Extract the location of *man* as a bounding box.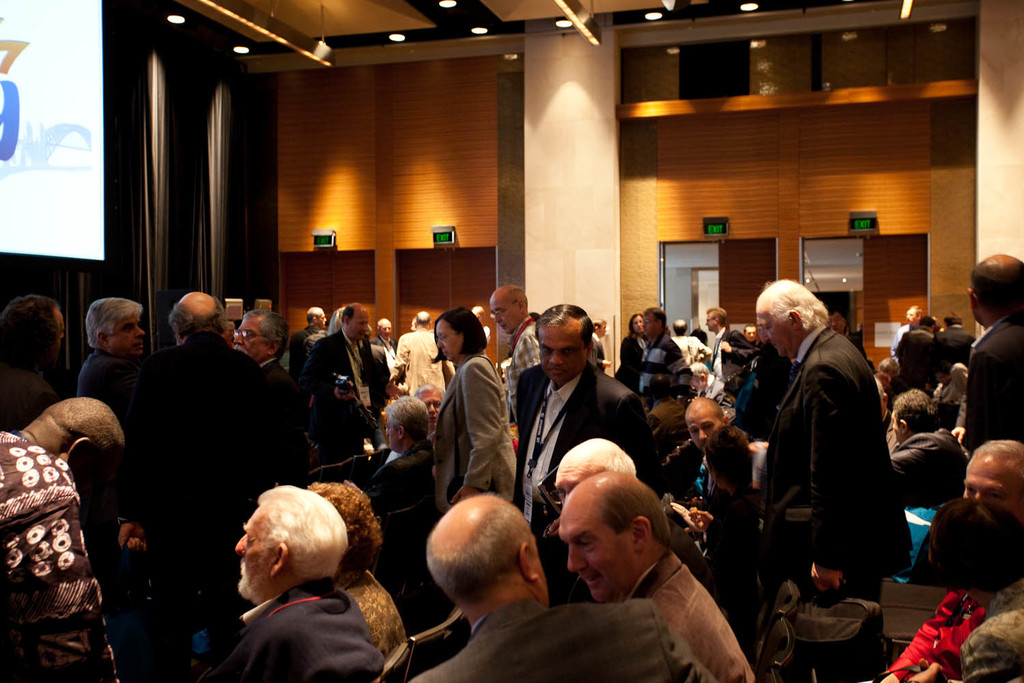
x1=941, y1=303, x2=975, y2=370.
